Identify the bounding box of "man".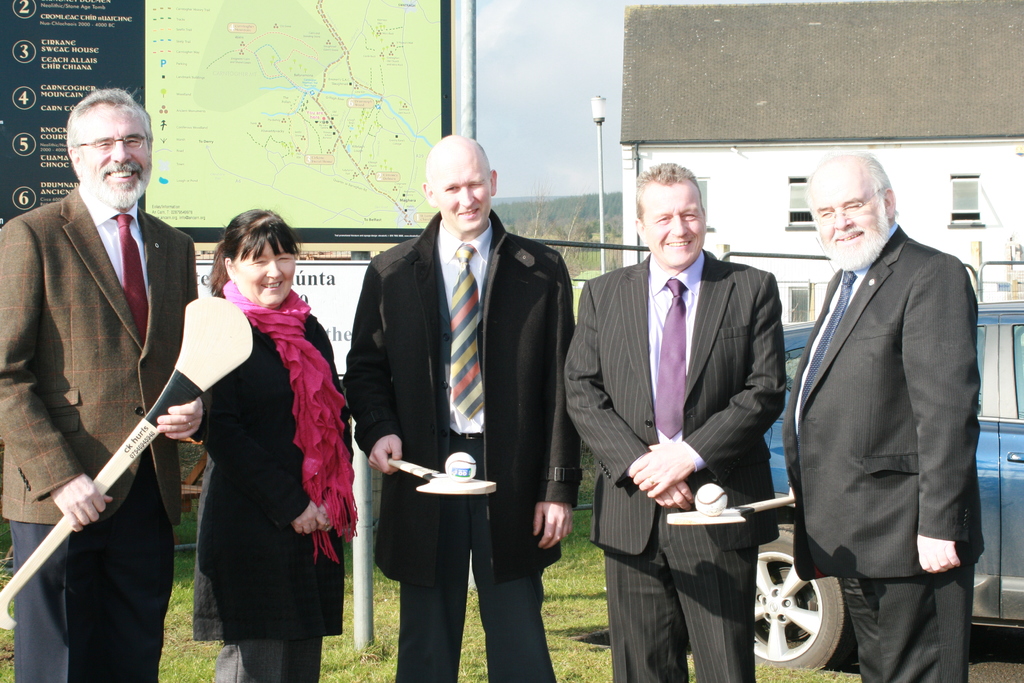
<box>778,147,978,682</box>.
